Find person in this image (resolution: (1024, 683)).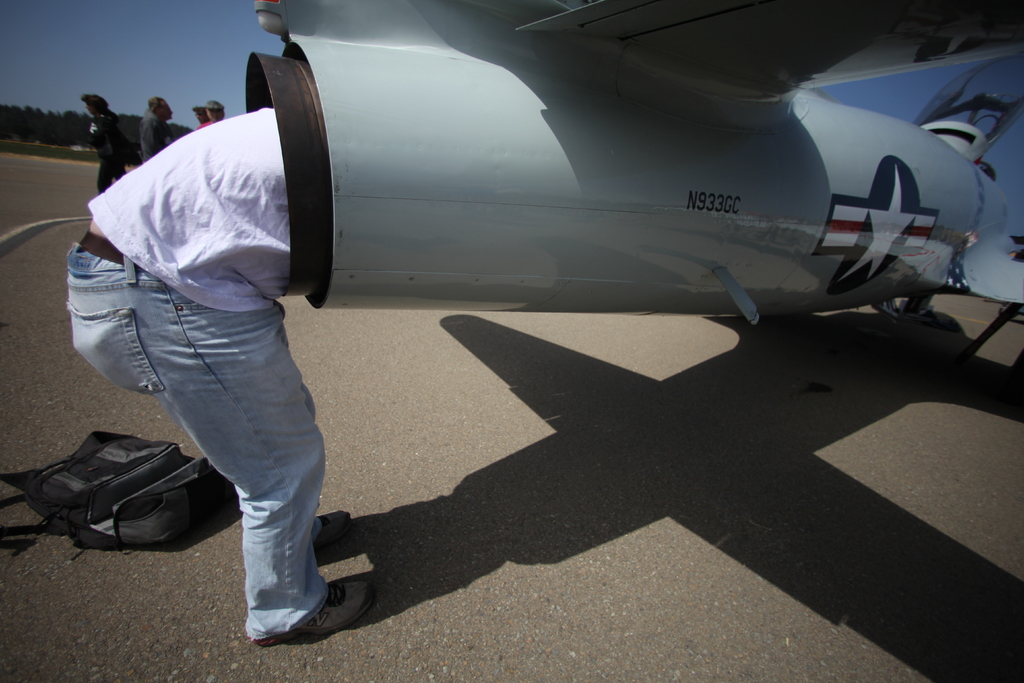
bbox=(196, 105, 227, 130).
